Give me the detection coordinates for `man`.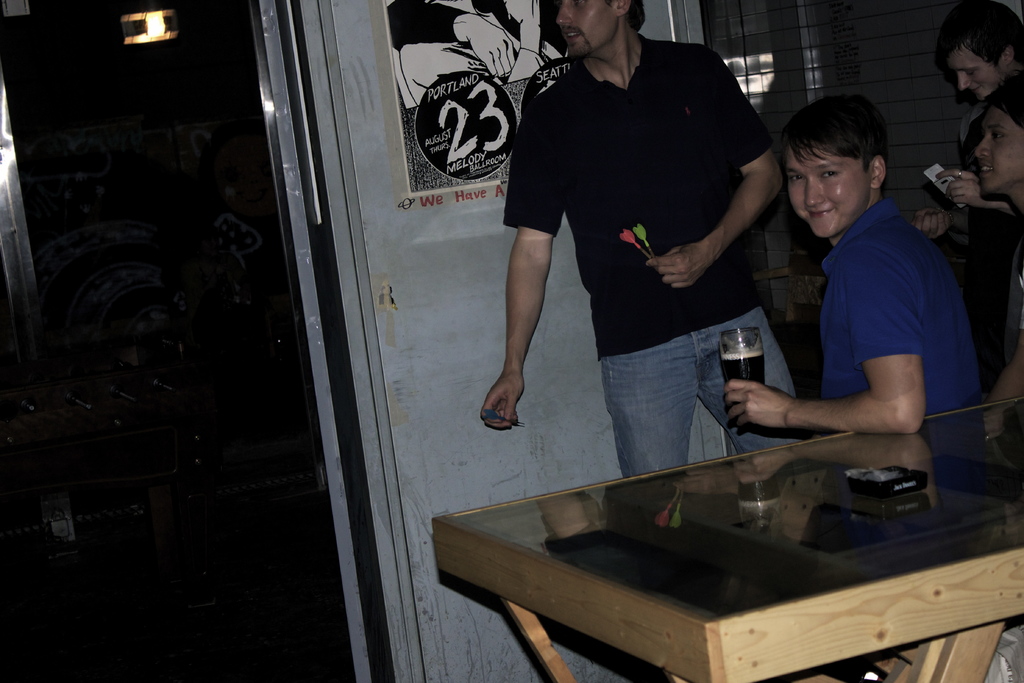
(478, 0, 782, 480).
